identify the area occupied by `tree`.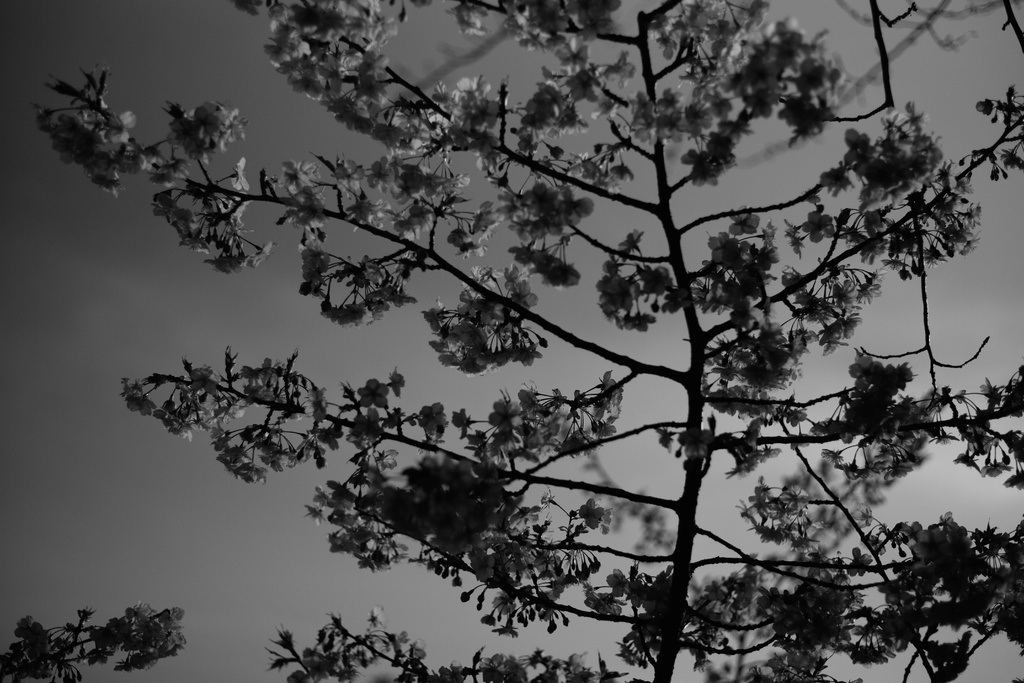
Area: [0,4,1023,682].
